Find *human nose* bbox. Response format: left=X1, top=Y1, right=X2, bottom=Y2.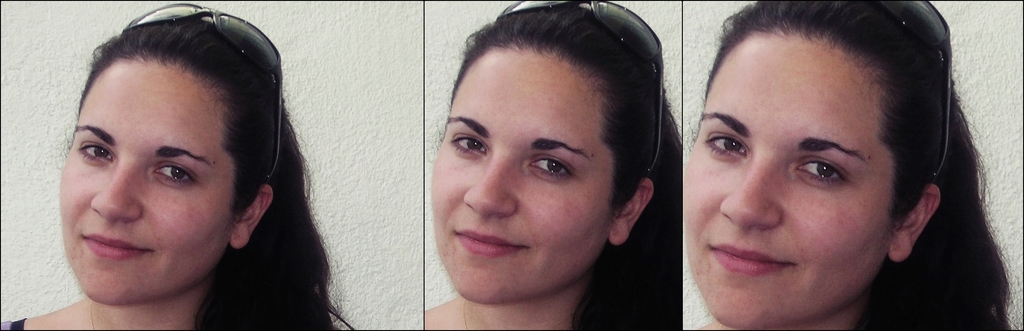
left=85, top=171, right=143, bottom=219.
